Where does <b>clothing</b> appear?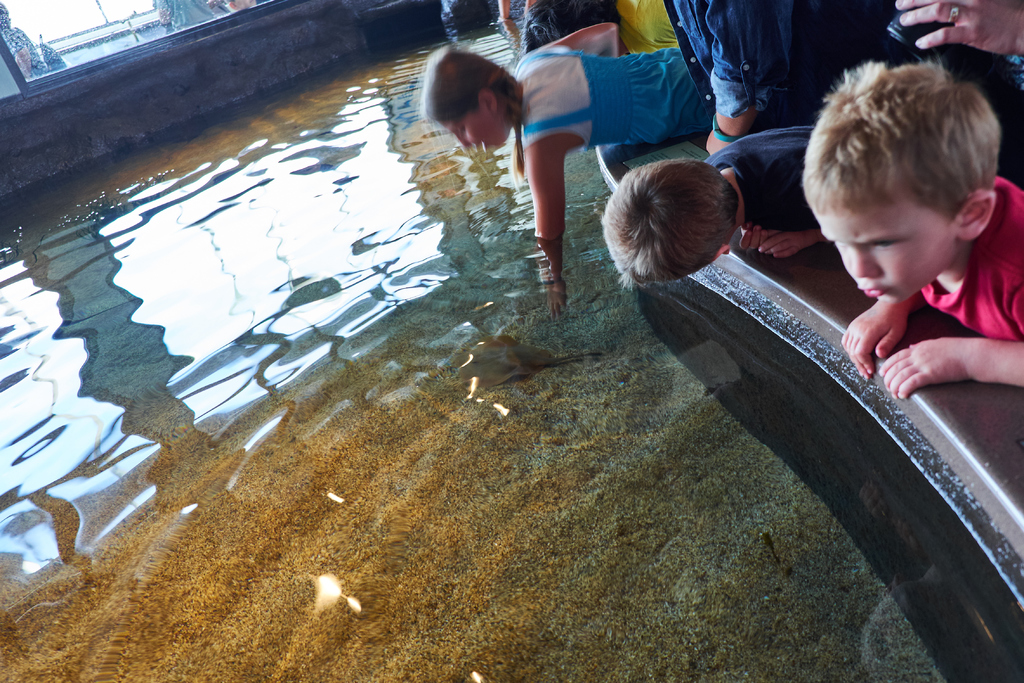
Appears at bbox=[922, 169, 1023, 353].
